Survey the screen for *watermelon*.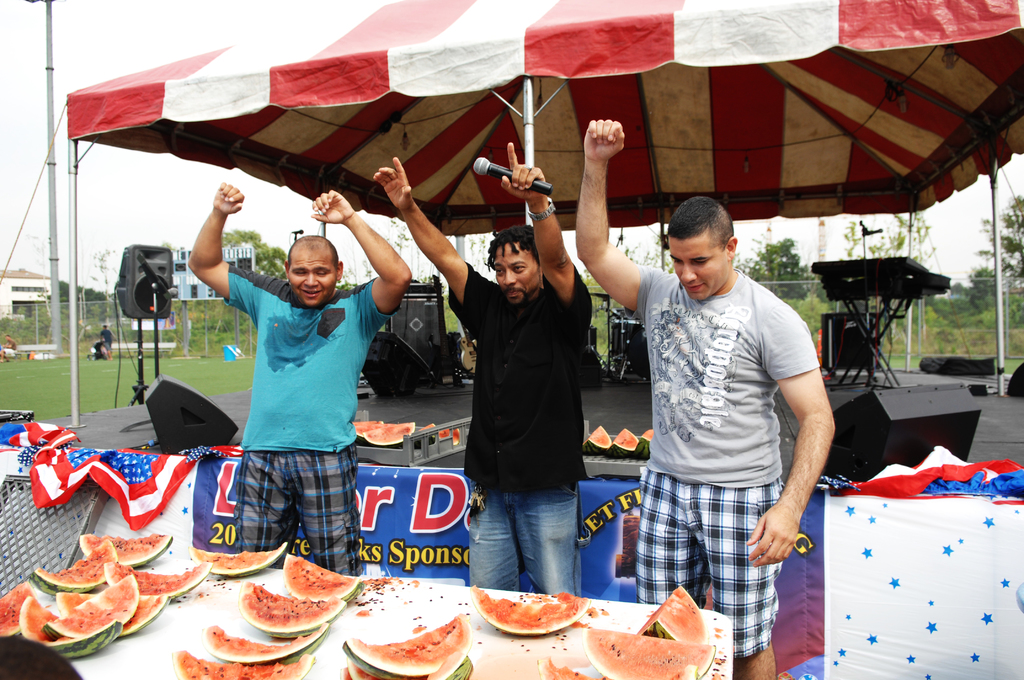
Survey found: {"x1": 642, "y1": 429, "x2": 655, "y2": 457}.
